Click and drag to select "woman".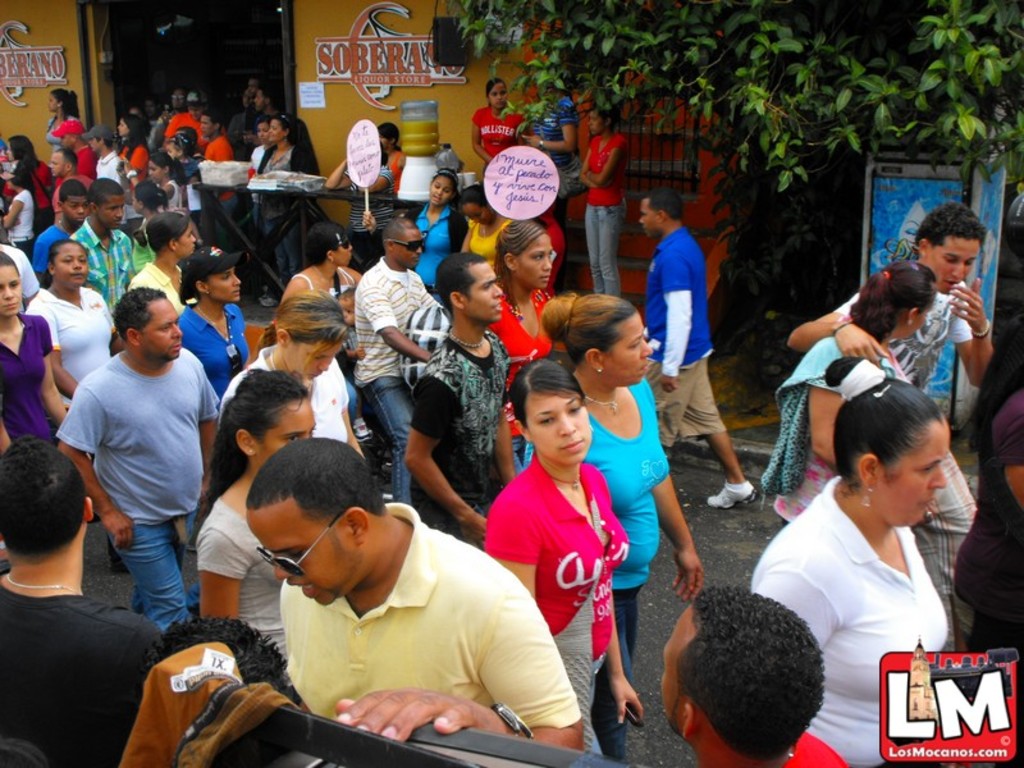
Selection: left=178, top=243, right=253, bottom=404.
